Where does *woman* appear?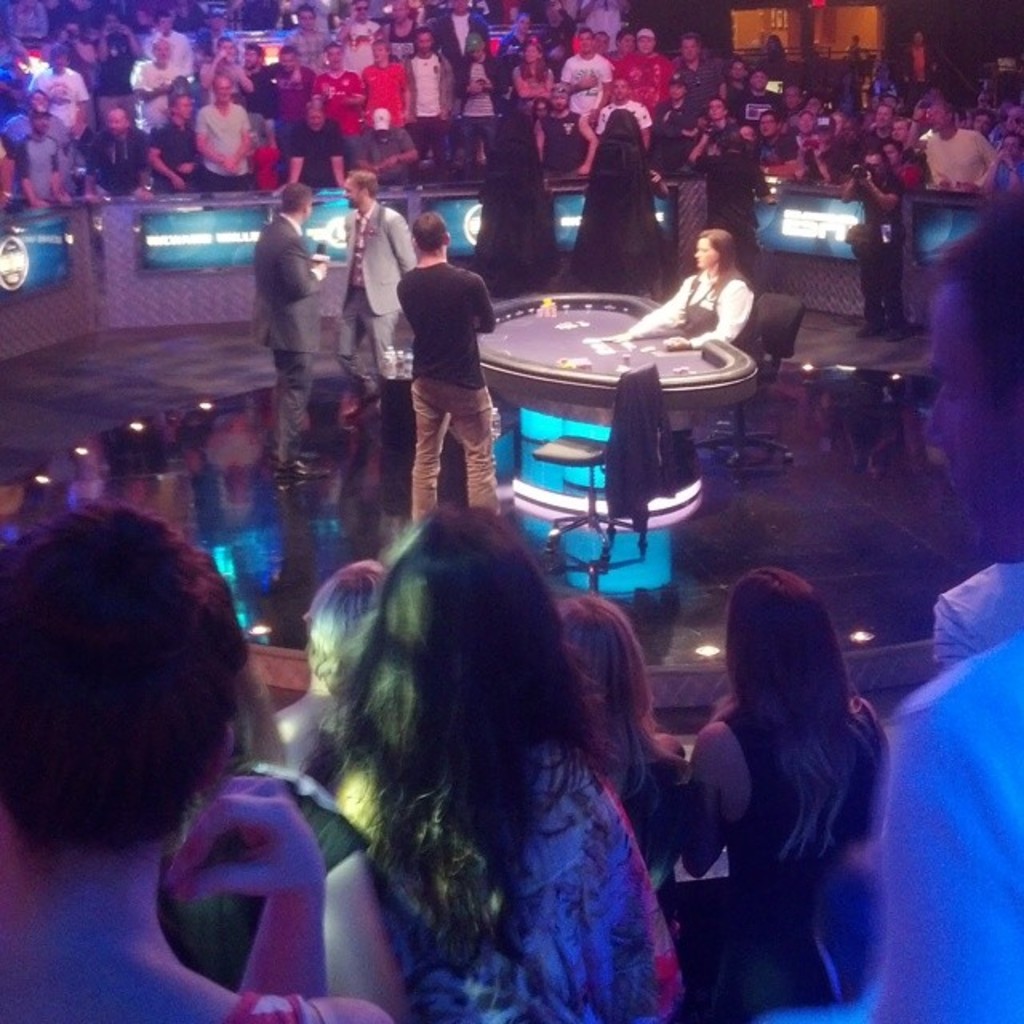
Appears at left=0, top=498, right=395, bottom=1022.
